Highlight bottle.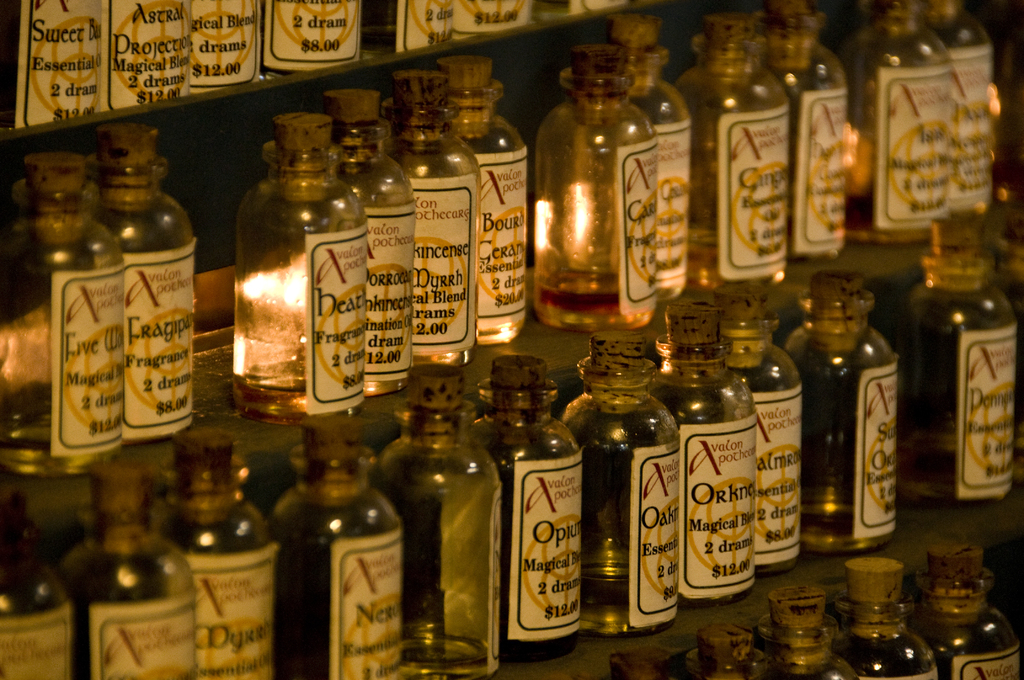
Highlighted region: [x1=907, y1=546, x2=1023, y2=679].
